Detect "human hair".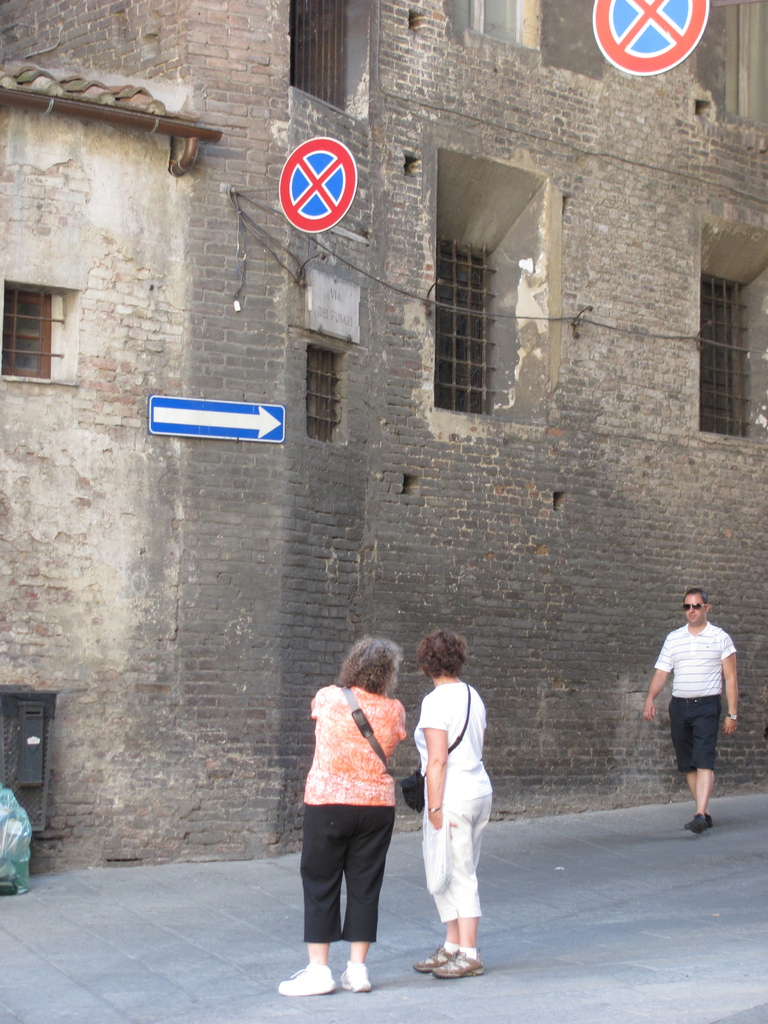
Detected at 678/585/709/602.
